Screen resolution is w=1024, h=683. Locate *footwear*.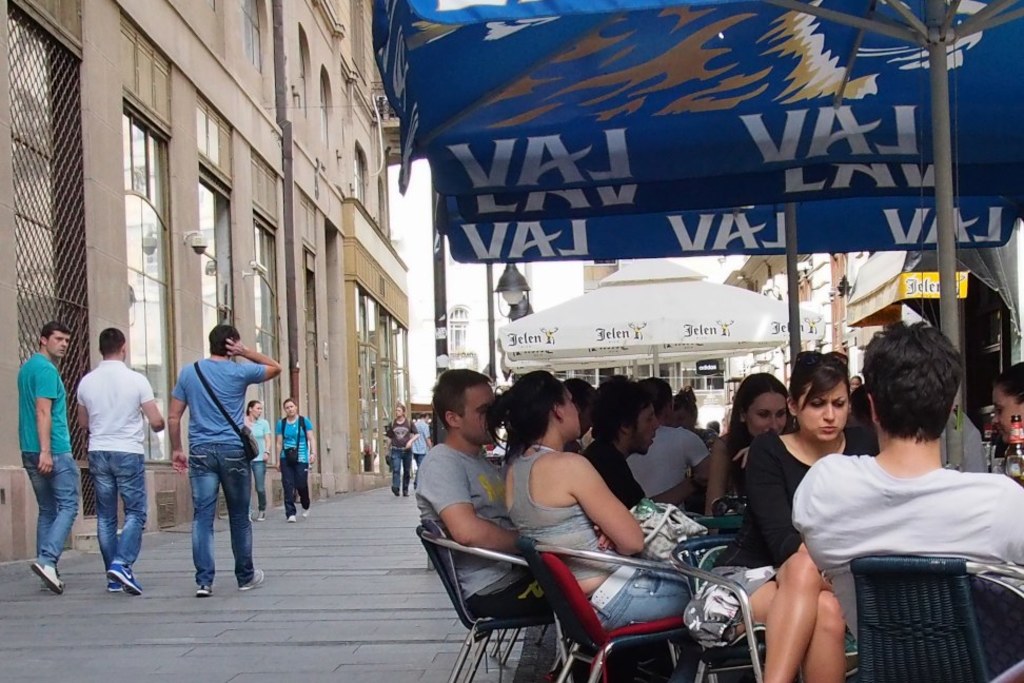
[23,559,63,597].
